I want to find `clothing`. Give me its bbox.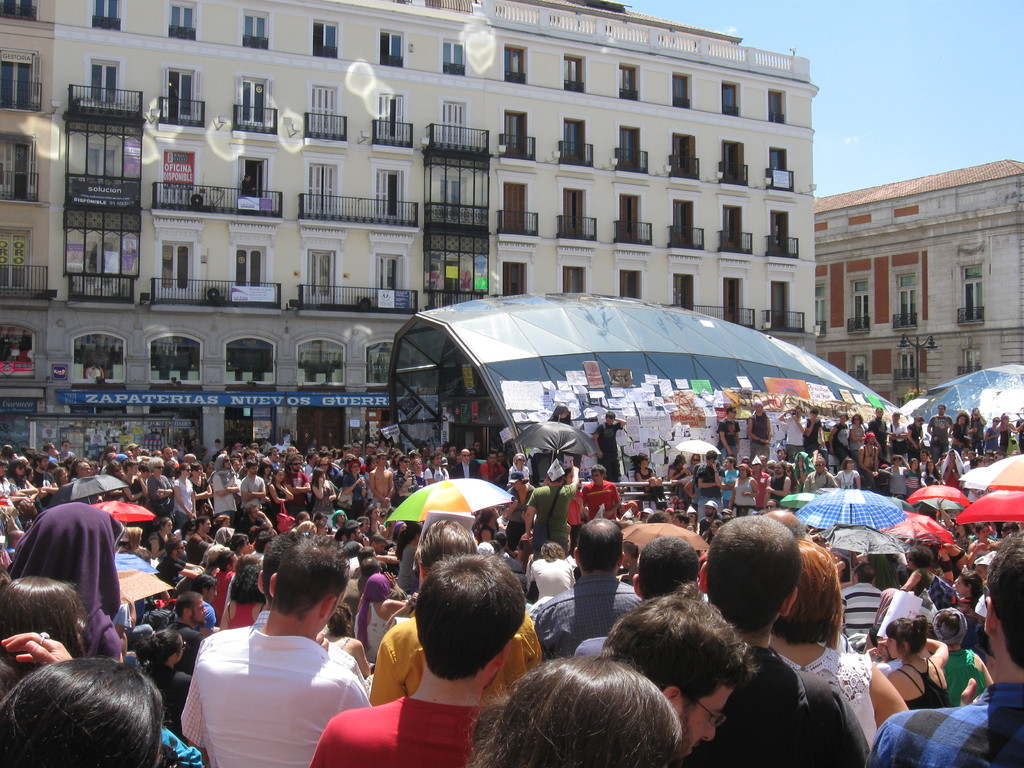
970, 420, 984, 445.
